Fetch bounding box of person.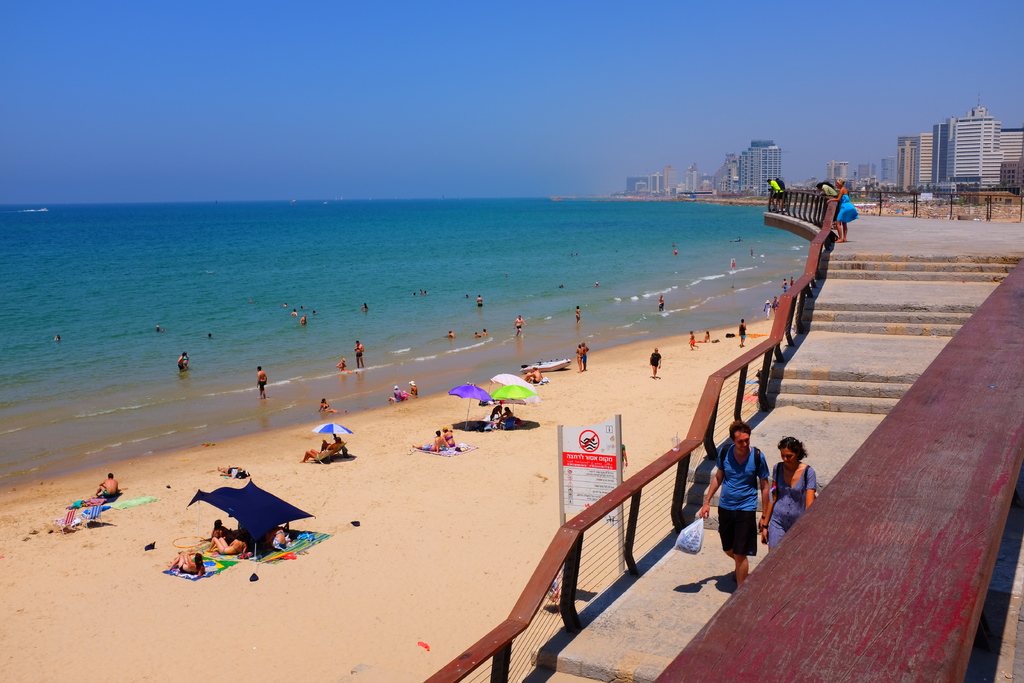
Bbox: (657, 294, 664, 310).
